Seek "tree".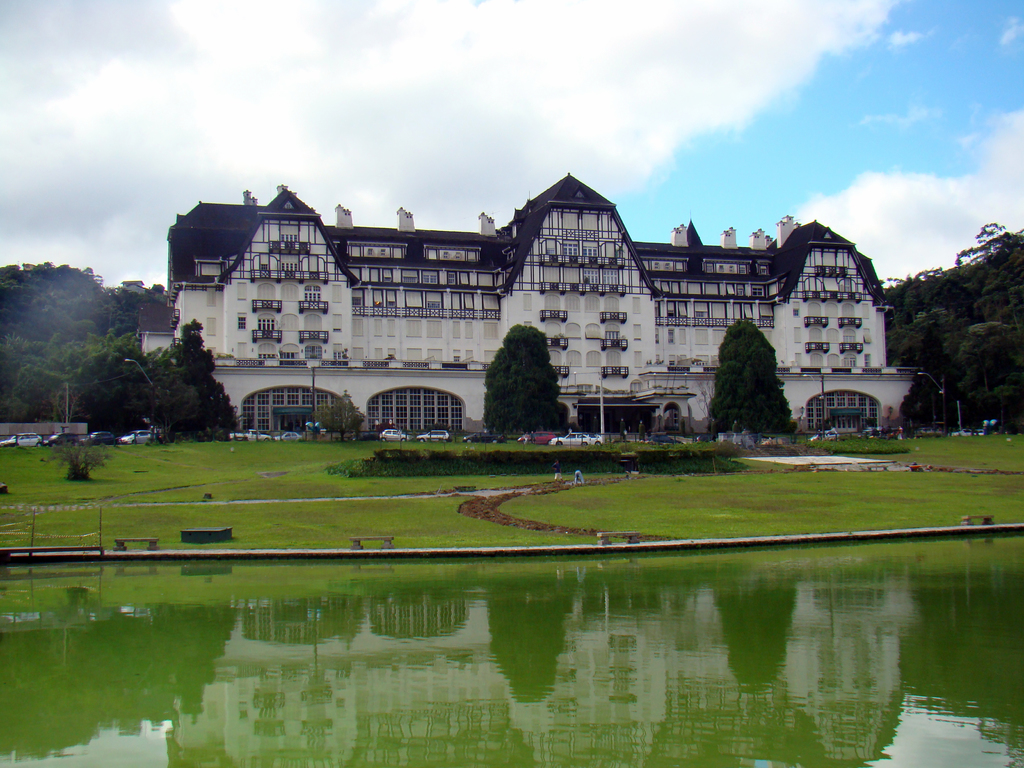
bbox=[59, 289, 105, 359].
